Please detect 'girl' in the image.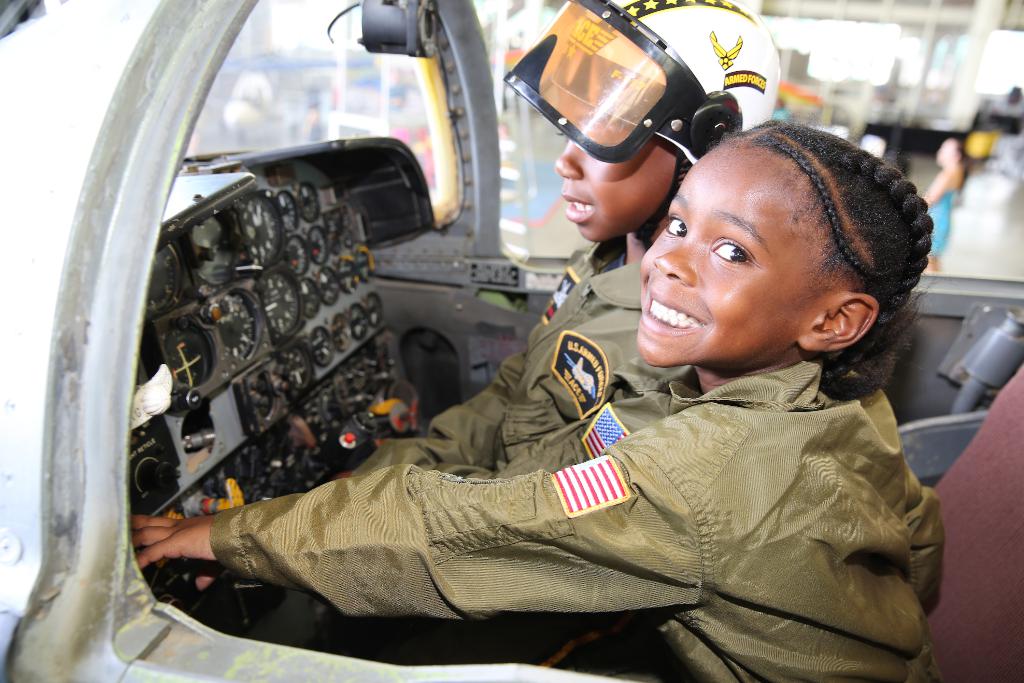
[129, 119, 947, 682].
